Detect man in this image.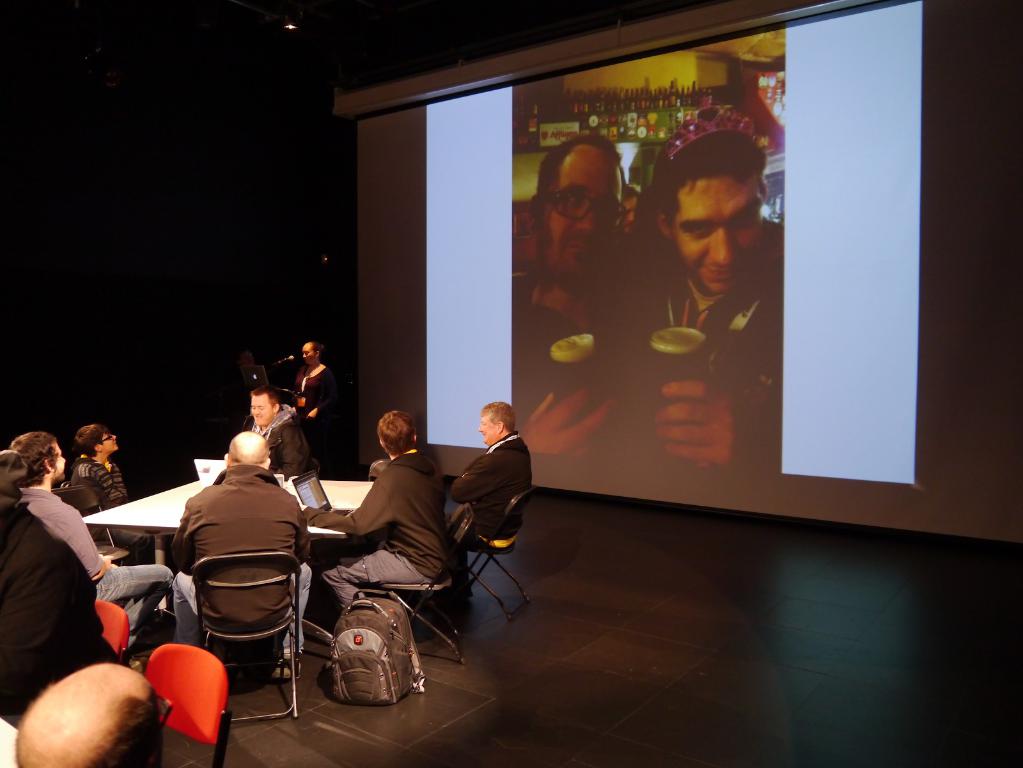
Detection: 618:103:787:476.
